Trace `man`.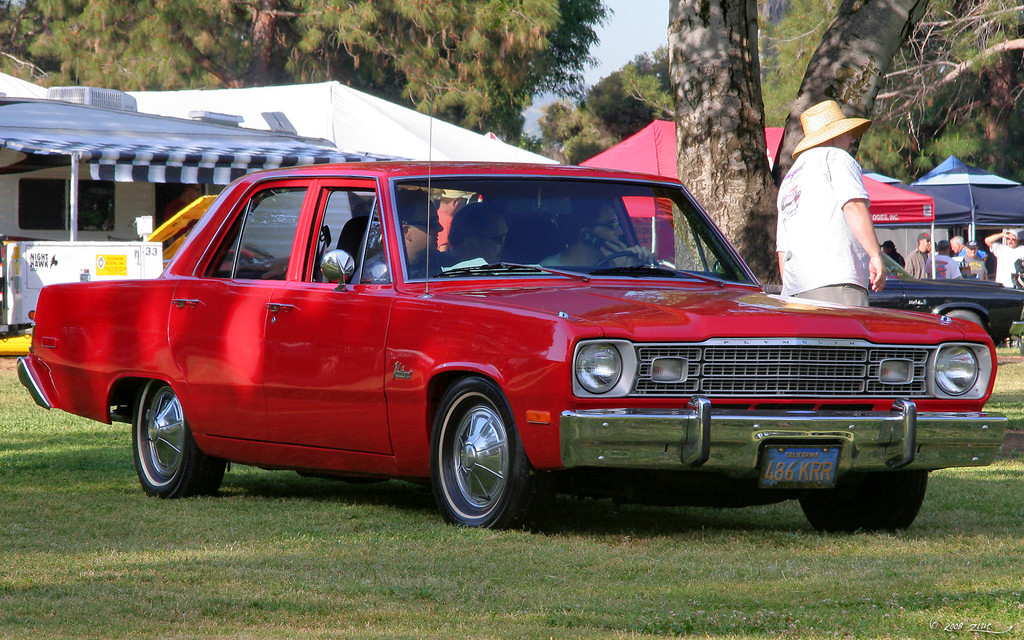
Traced to (x1=436, y1=189, x2=466, y2=251).
